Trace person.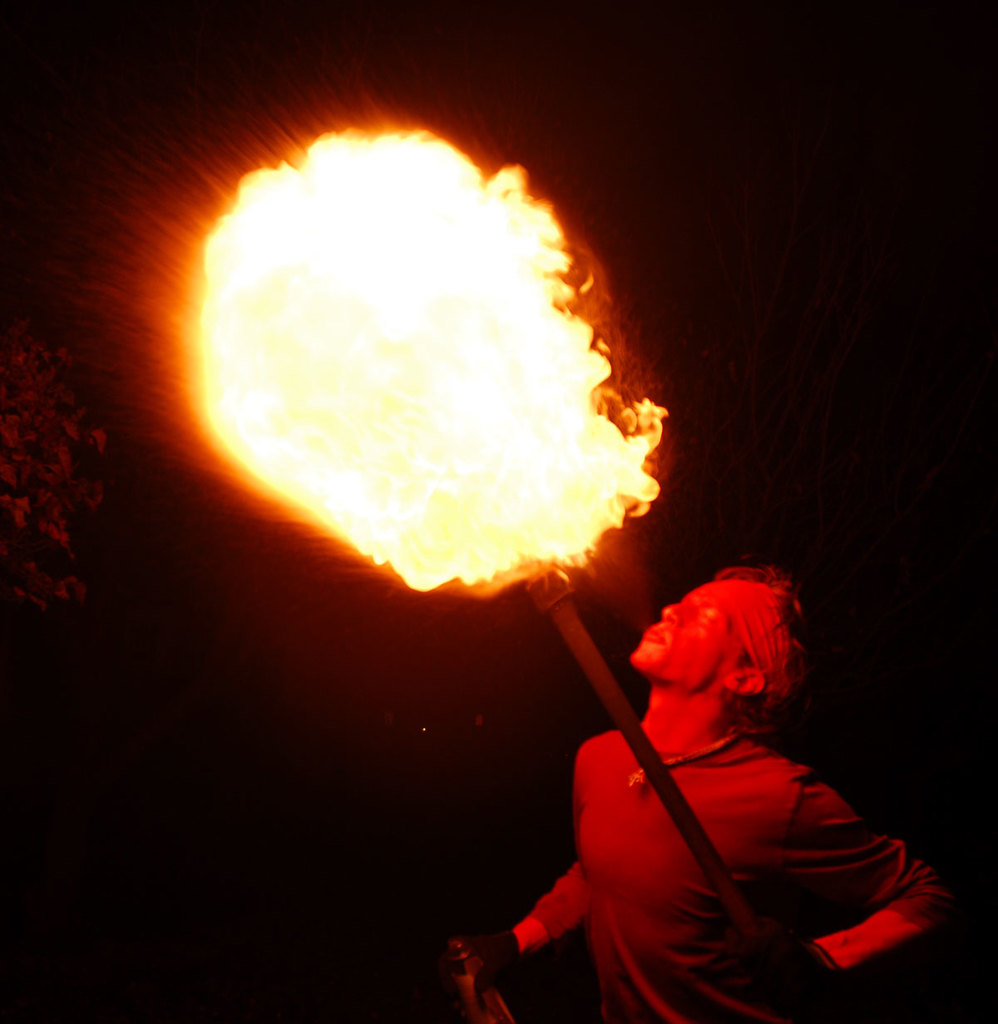
Traced to {"x1": 452, "y1": 558, "x2": 955, "y2": 1023}.
